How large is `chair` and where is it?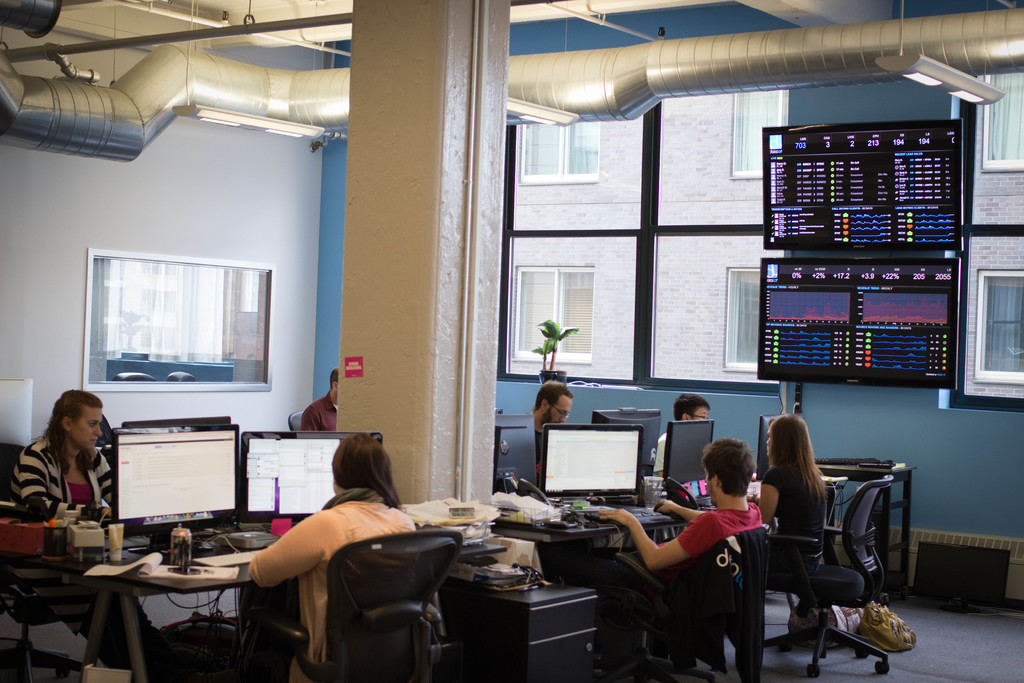
Bounding box: locate(612, 530, 769, 679).
